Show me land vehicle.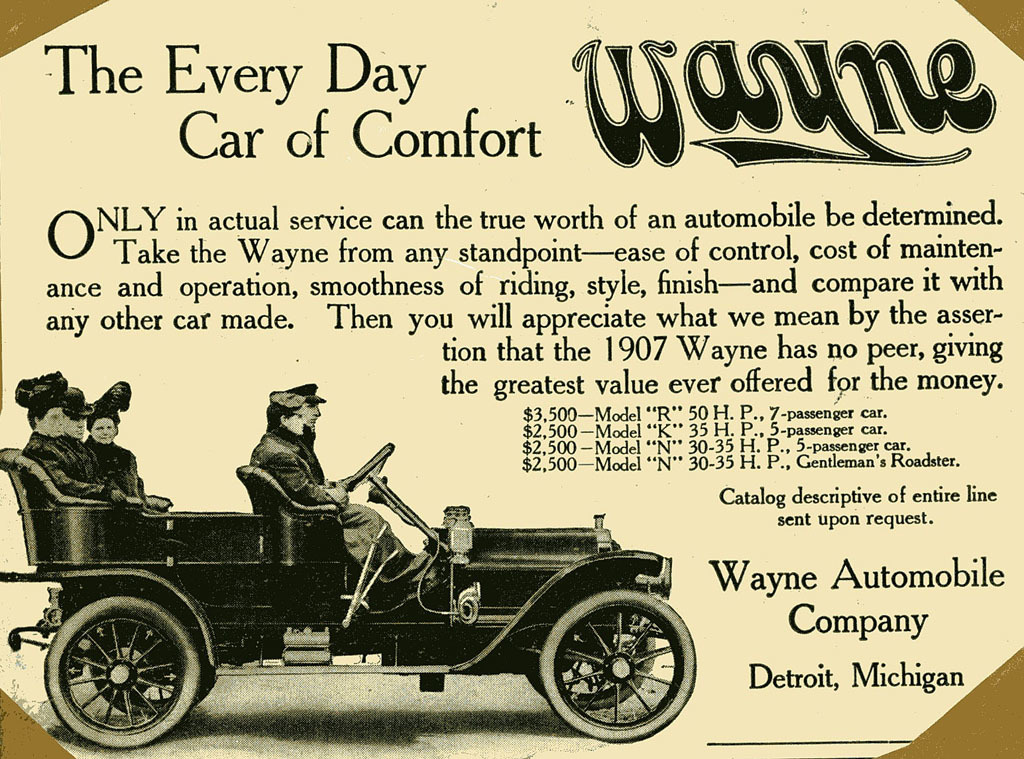
land vehicle is here: x1=0, y1=426, x2=696, y2=752.
